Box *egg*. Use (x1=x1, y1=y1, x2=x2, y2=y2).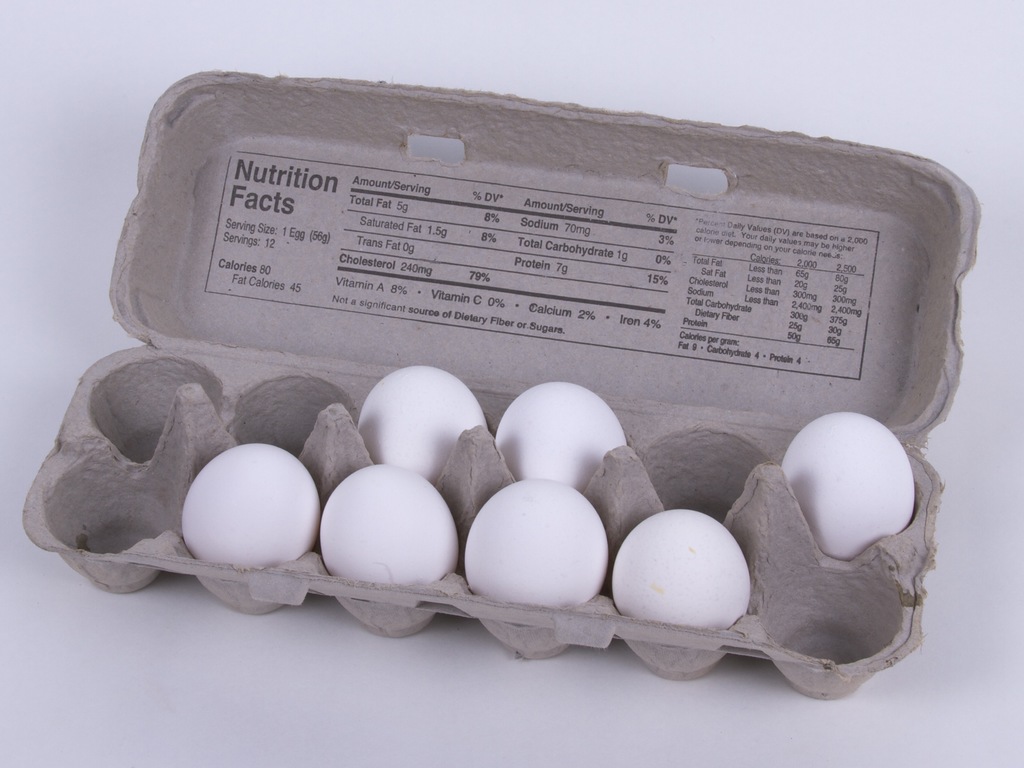
(x1=778, y1=411, x2=920, y2=559).
